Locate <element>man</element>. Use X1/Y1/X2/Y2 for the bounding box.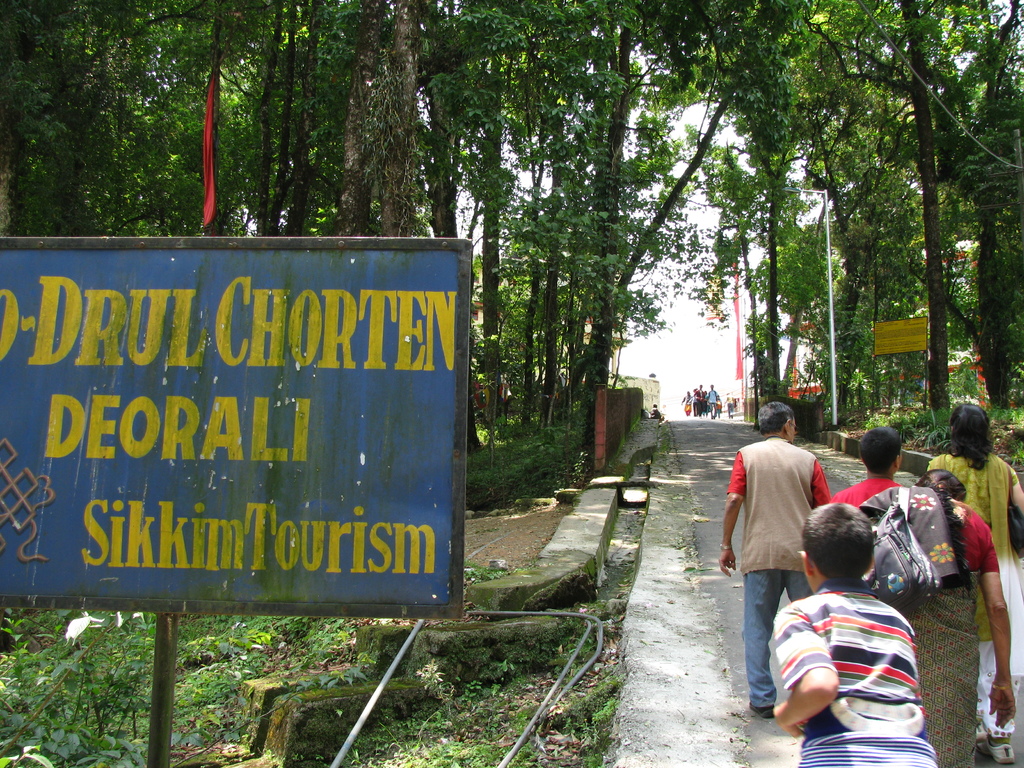
717/402/838/706.
